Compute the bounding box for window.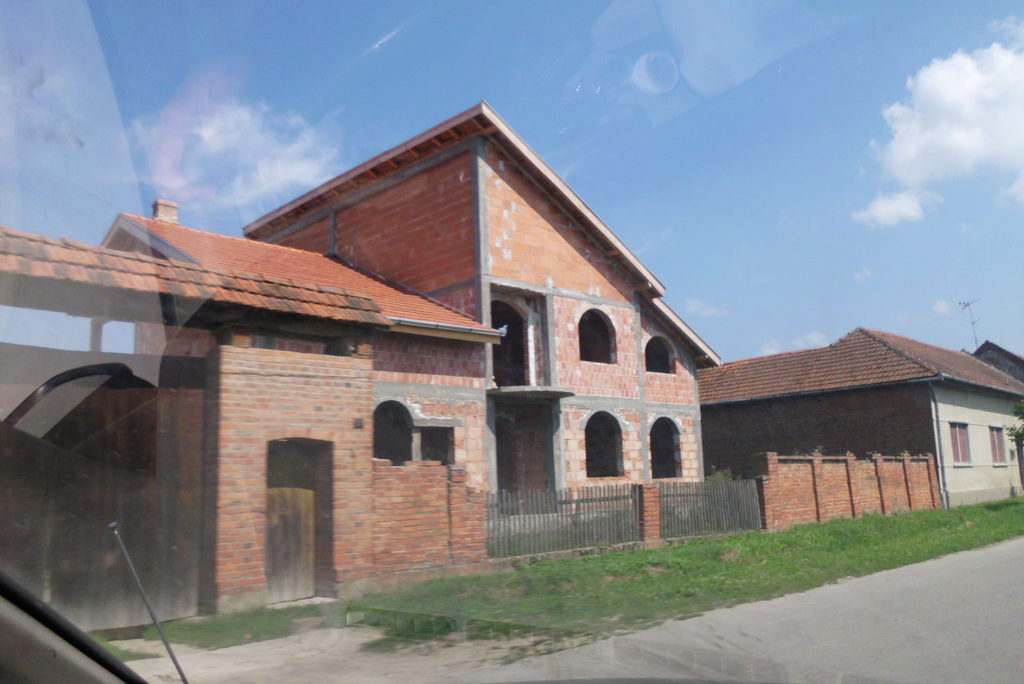
{"x1": 946, "y1": 418, "x2": 980, "y2": 462}.
